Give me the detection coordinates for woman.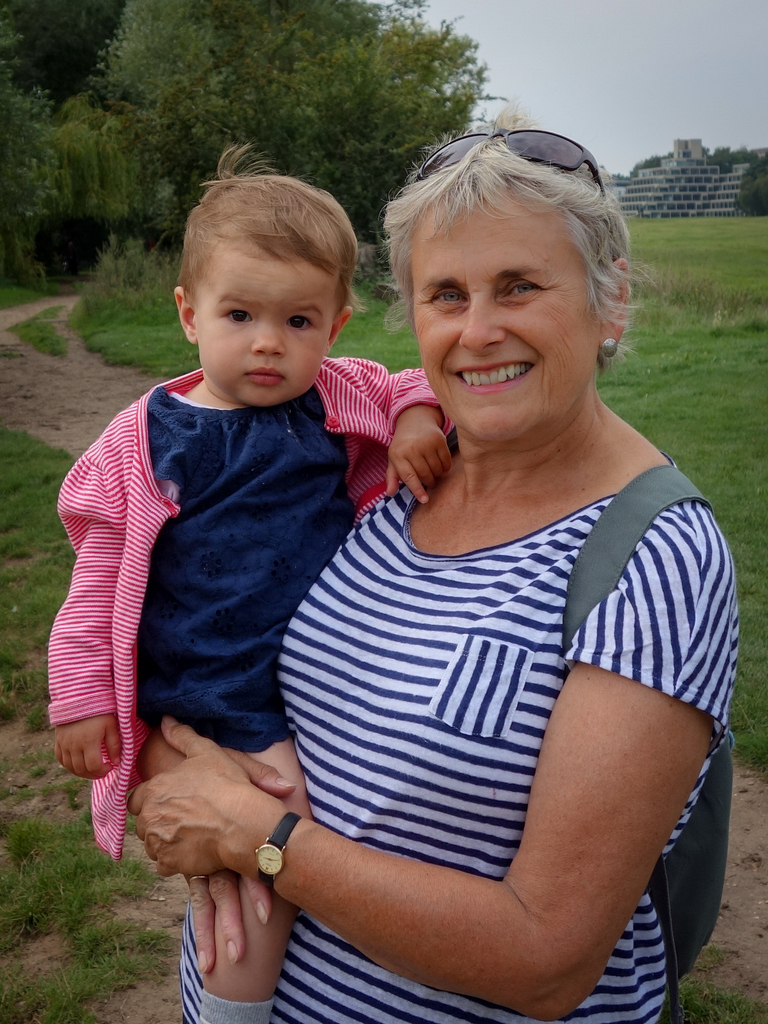
region(187, 101, 744, 1023).
